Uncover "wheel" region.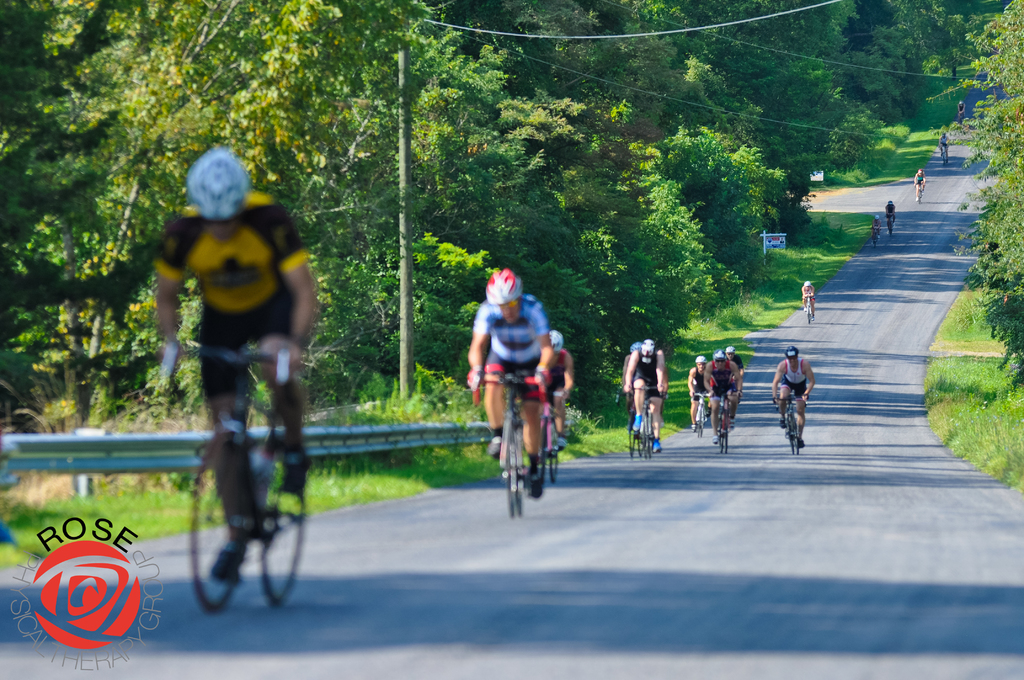
Uncovered: (536,424,547,484).
